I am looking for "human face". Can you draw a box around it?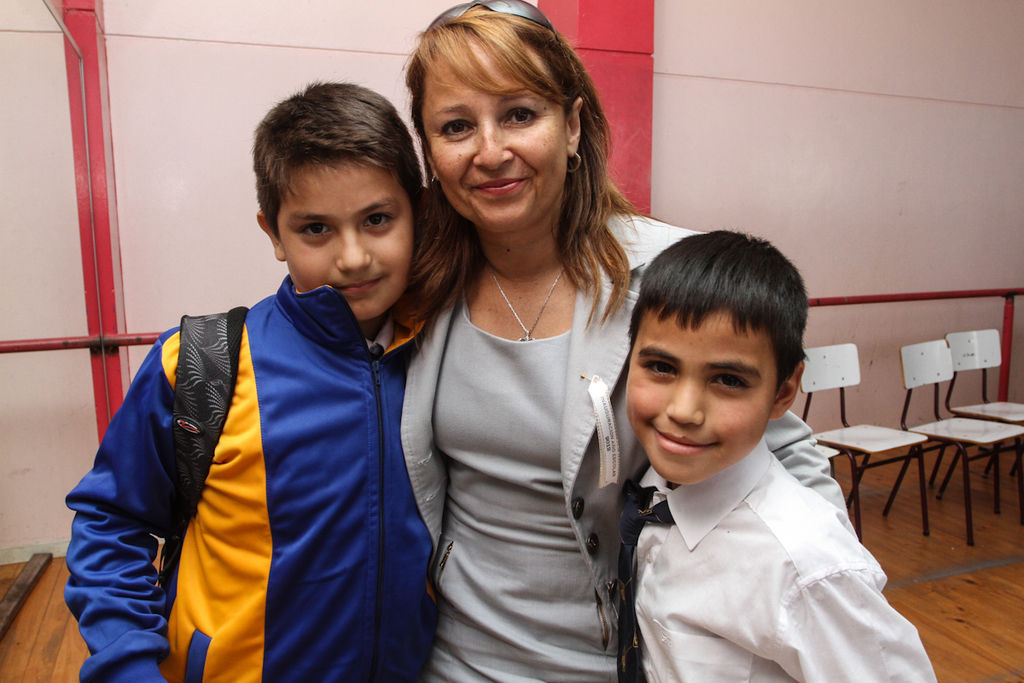
Sure, the bounding box is bbox=(626, 323, 774, 476).
